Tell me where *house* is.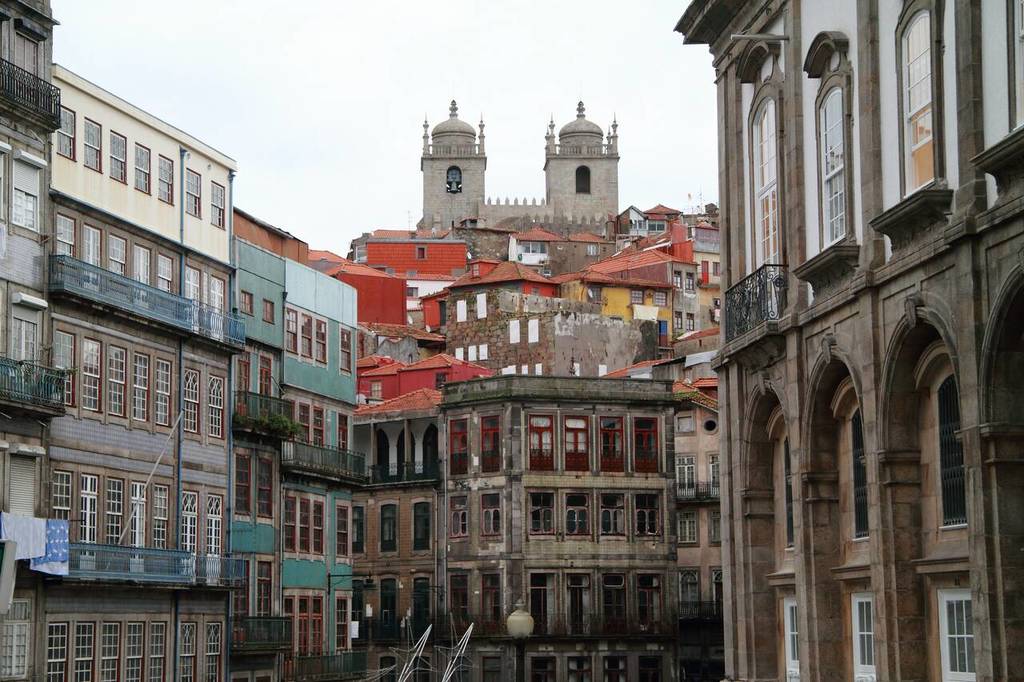
*house* is at 438, 262, 643, 381.
